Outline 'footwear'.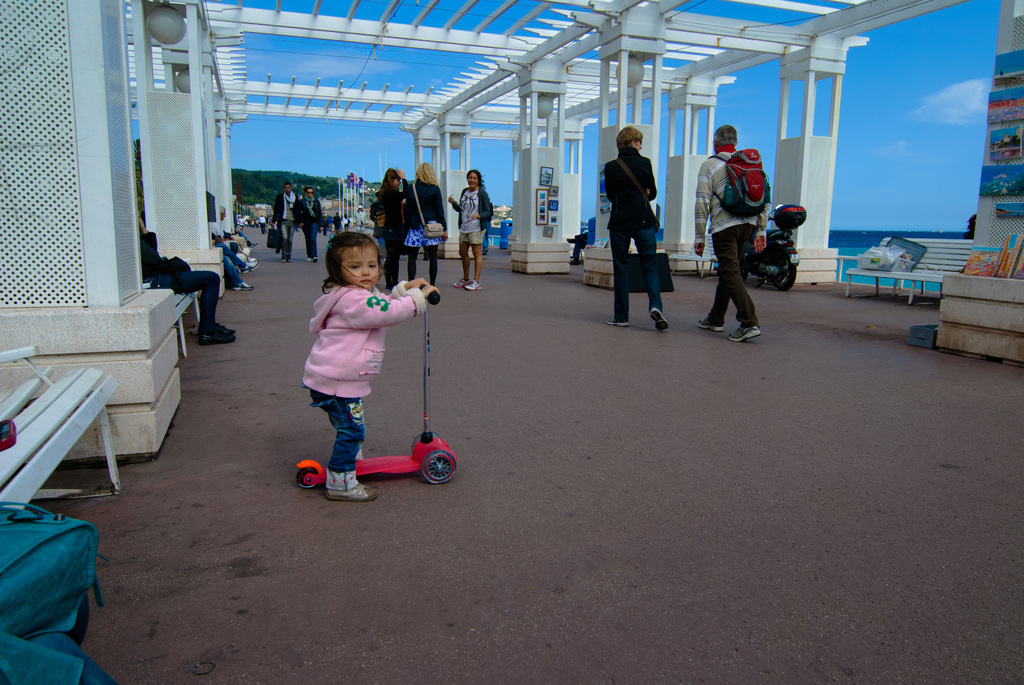
Outline: [609,319,630,328].
